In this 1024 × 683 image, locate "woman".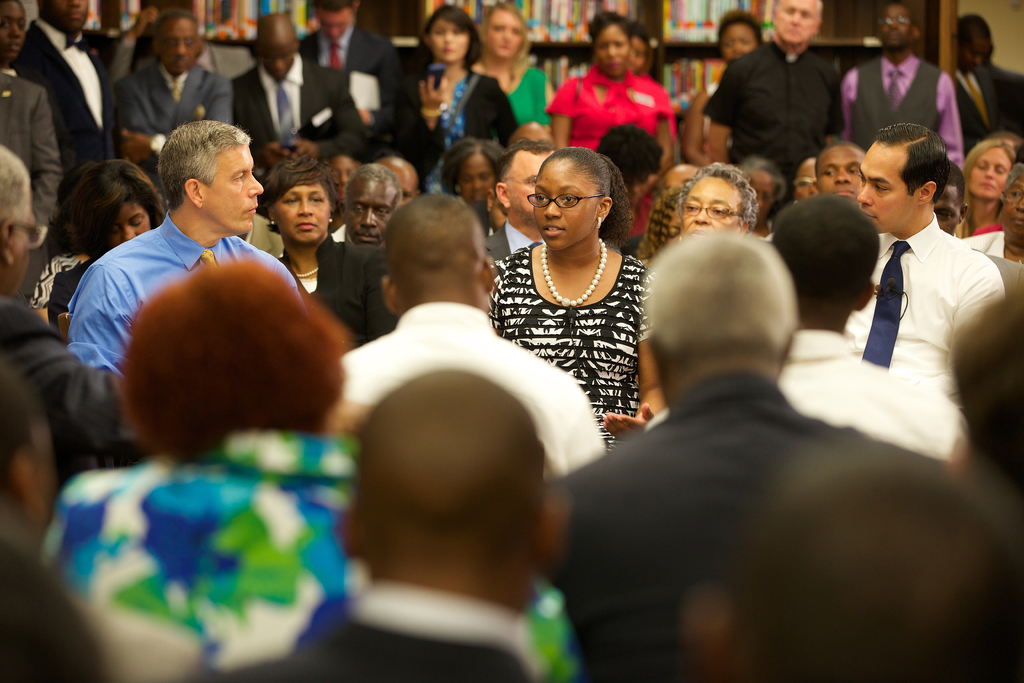
Bounding box: box=[541, 12, 678, 153].
